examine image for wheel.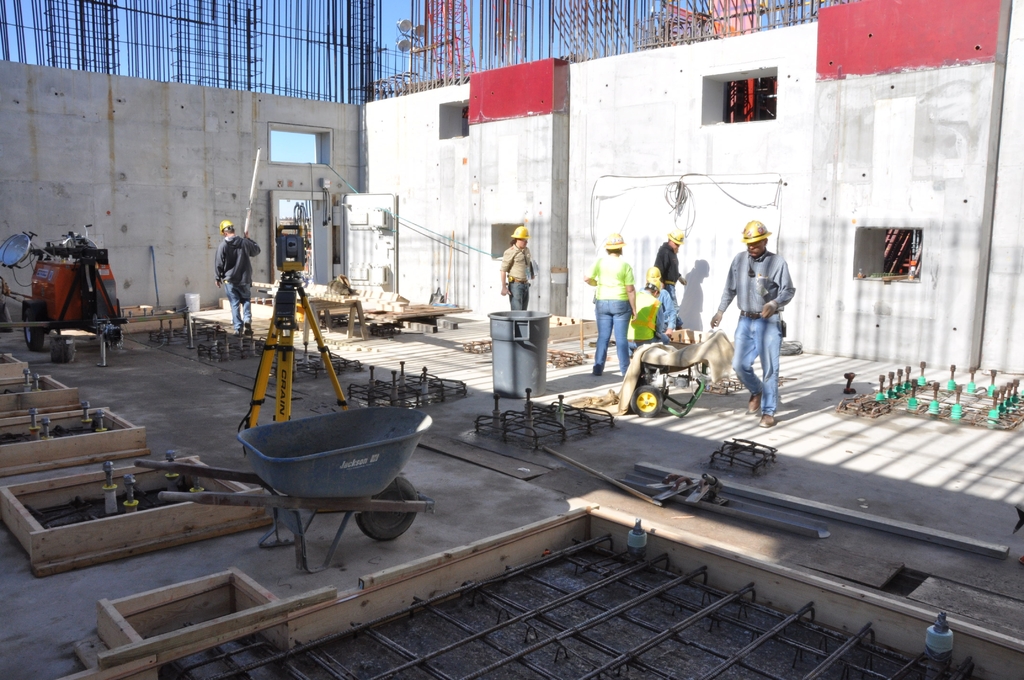
Examination result: [x1=354, y1=480, x2=419, y2=541].
